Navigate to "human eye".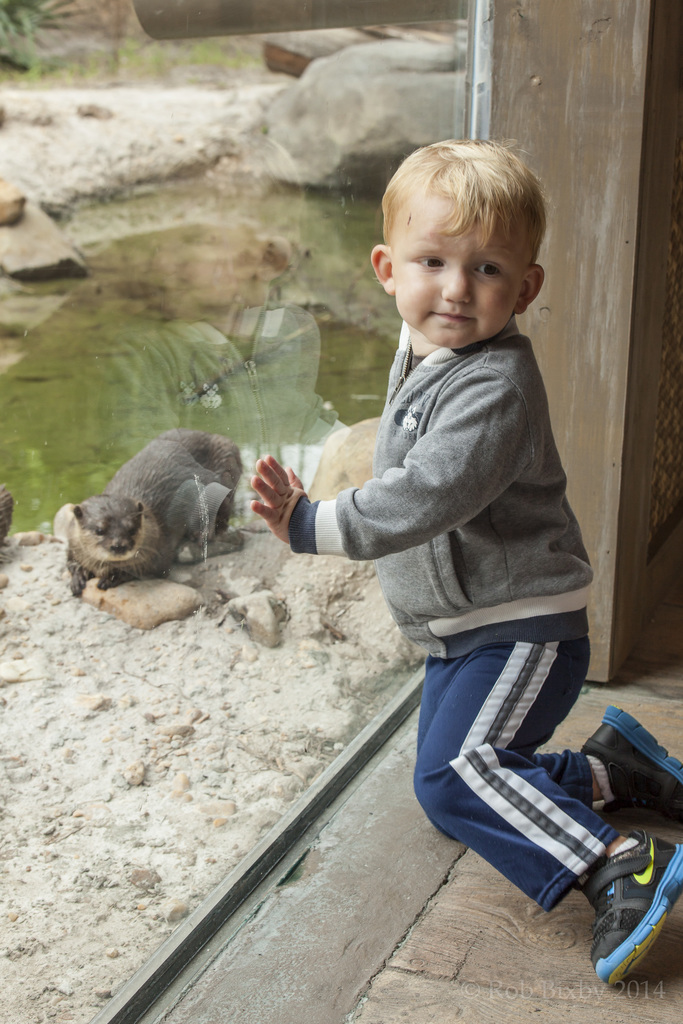
Navigation target: <bbox>410, 246, 450, 271</bbox>.
